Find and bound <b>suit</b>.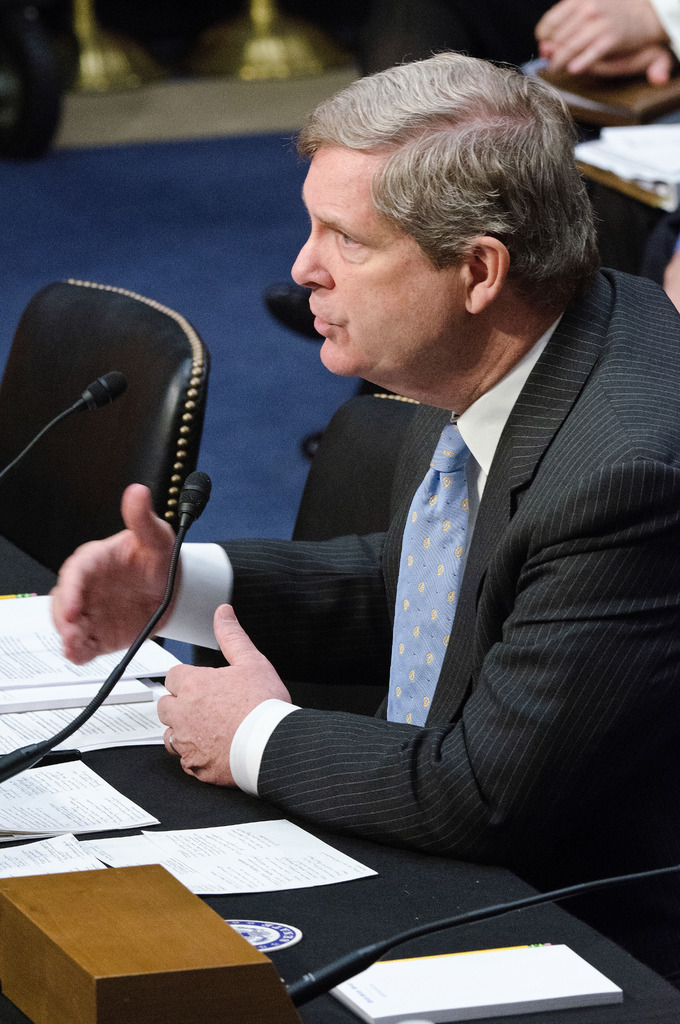
Bound: x1=123, y1=252, x2=647, y2=918.
